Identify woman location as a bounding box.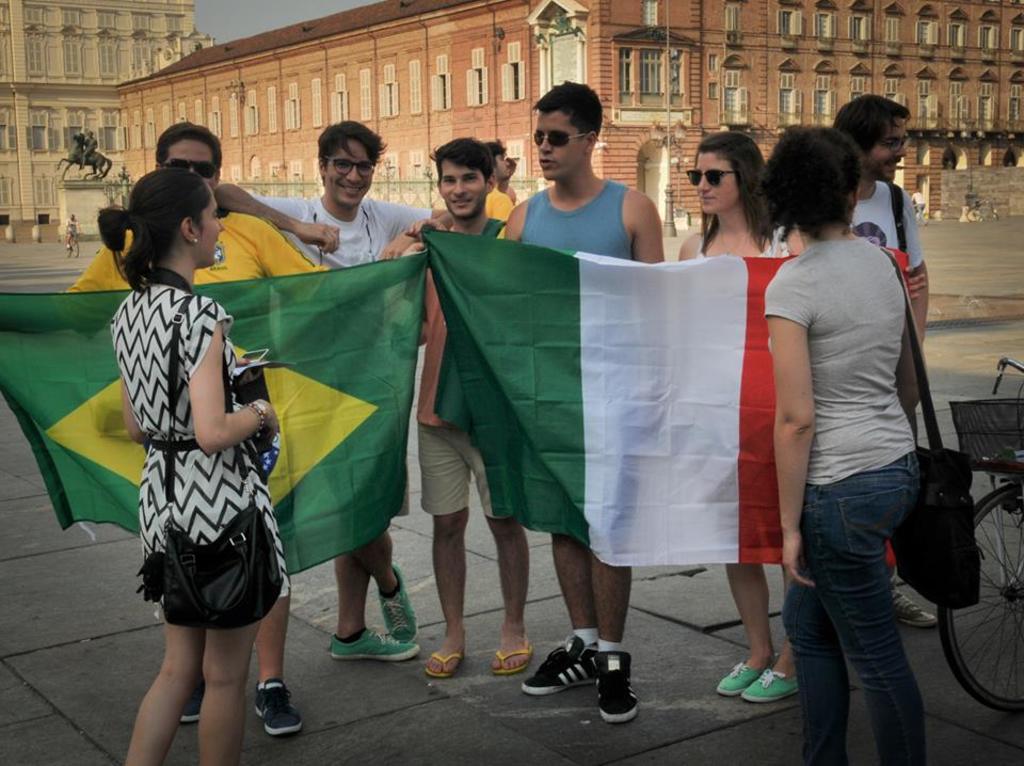
761:118:927:765.
